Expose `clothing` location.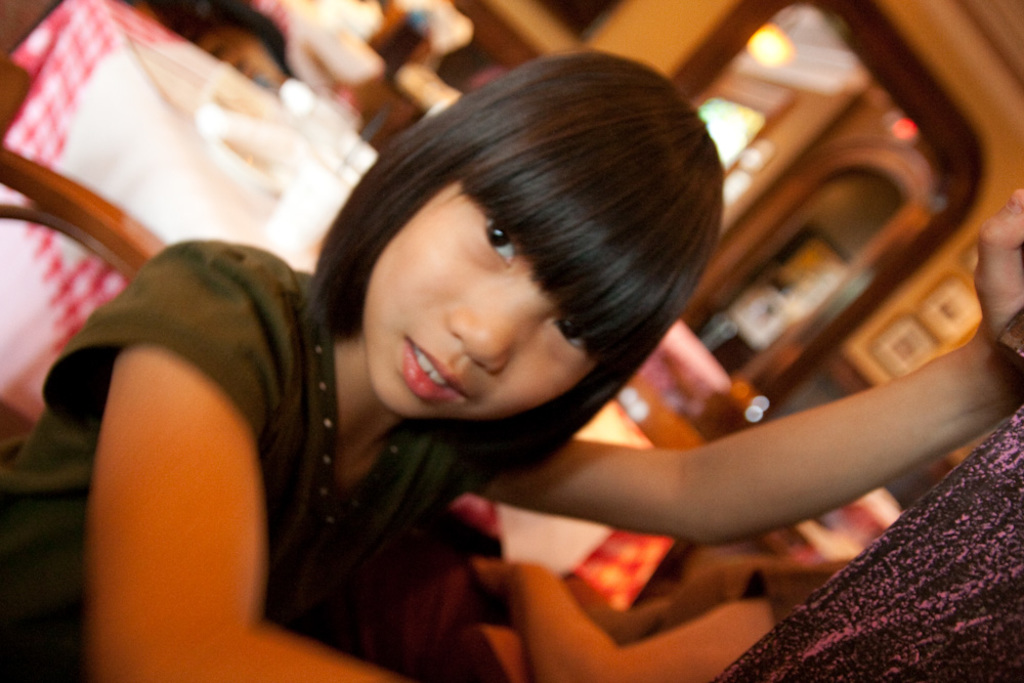
Exposed at [left=0, top=238, right=504, bottom=682].
